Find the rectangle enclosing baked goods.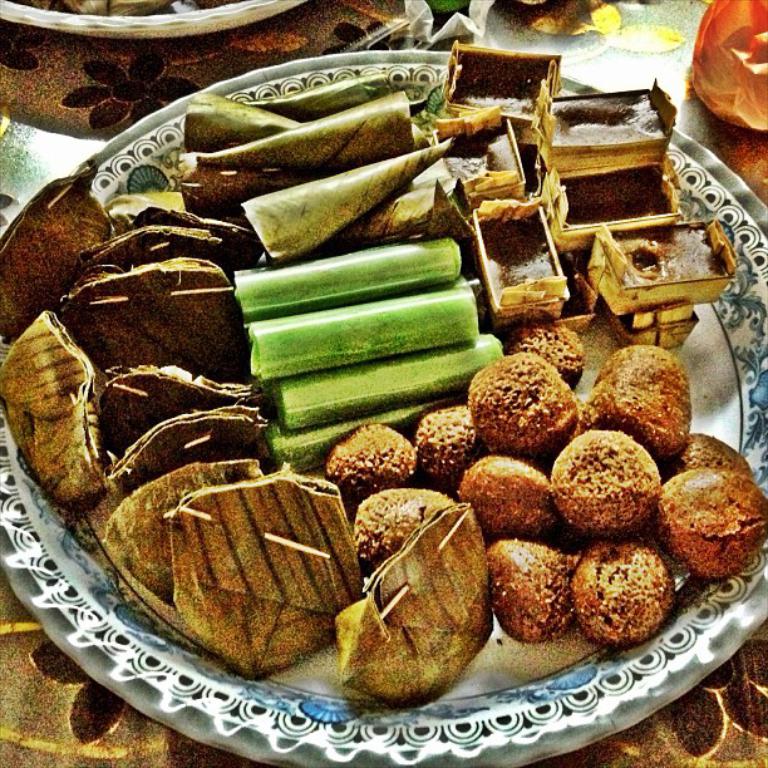
select_region(410, 405, 472, 483).
